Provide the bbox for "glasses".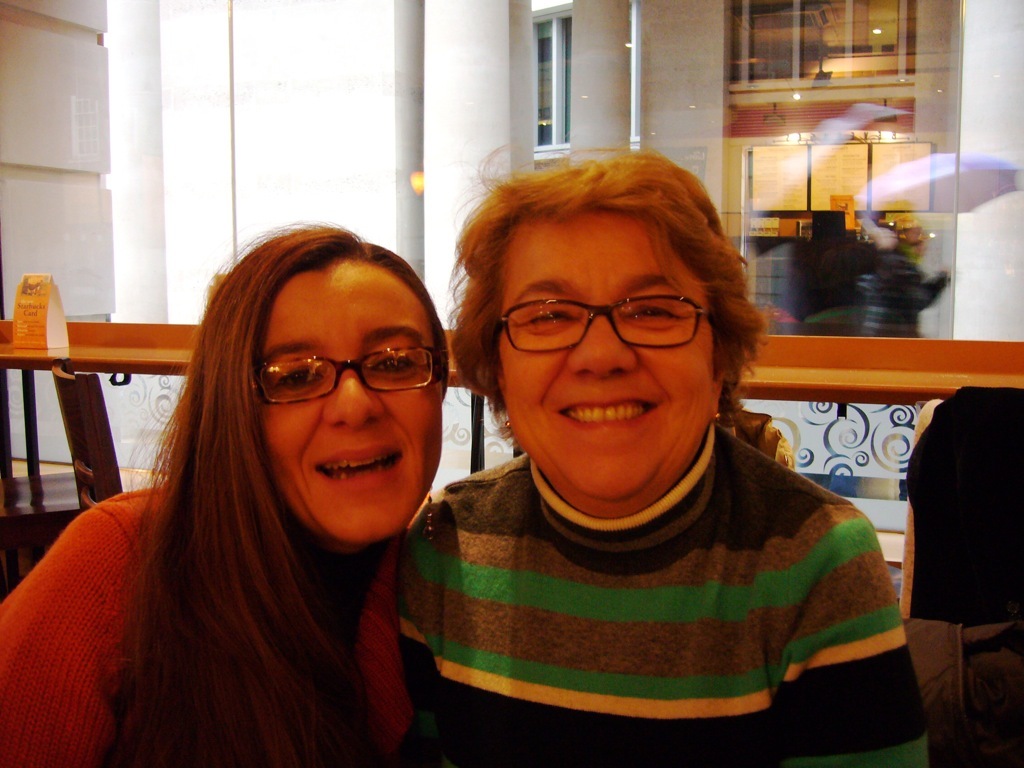
{"x1": 253, "y1": 343, "x2": 451, "y2": 410}.
